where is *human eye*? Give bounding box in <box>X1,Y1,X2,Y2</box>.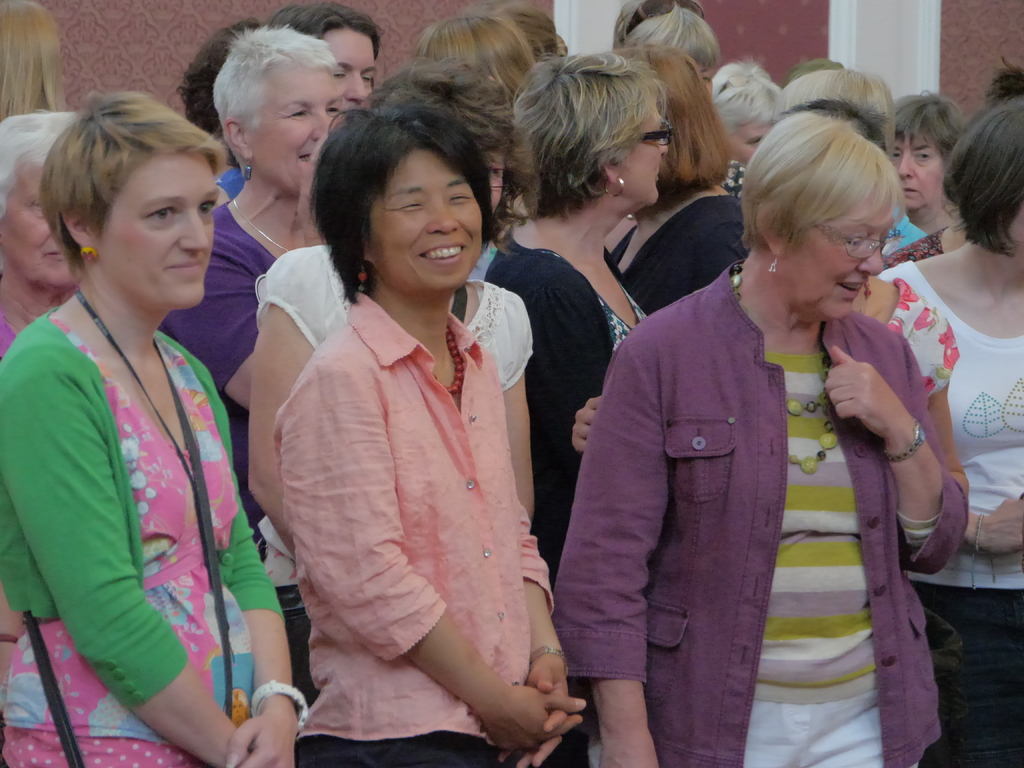
<box>892,150,902,159</box>.
